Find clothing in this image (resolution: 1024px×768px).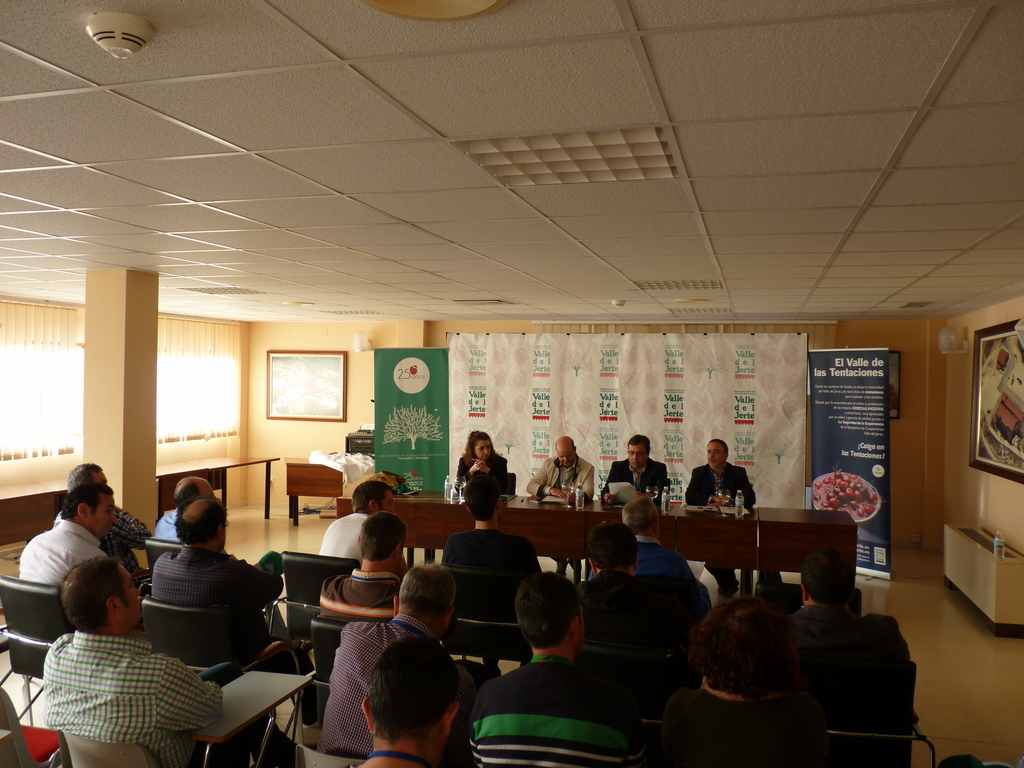
box(321, 572, 399, 611).
